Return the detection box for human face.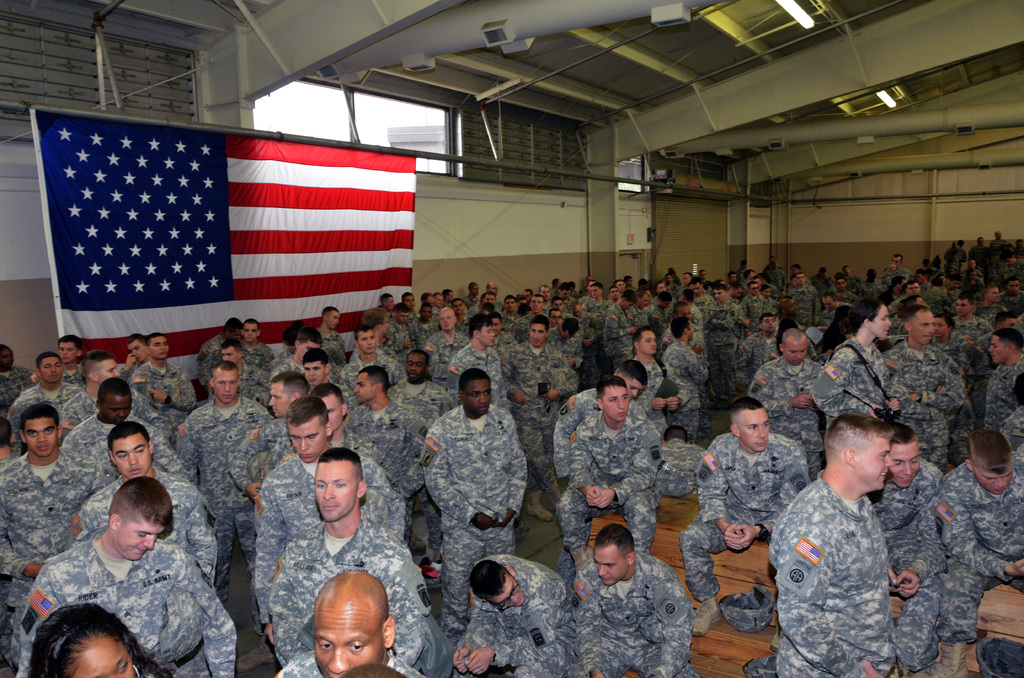
rect(731, 273, 736, 282).
